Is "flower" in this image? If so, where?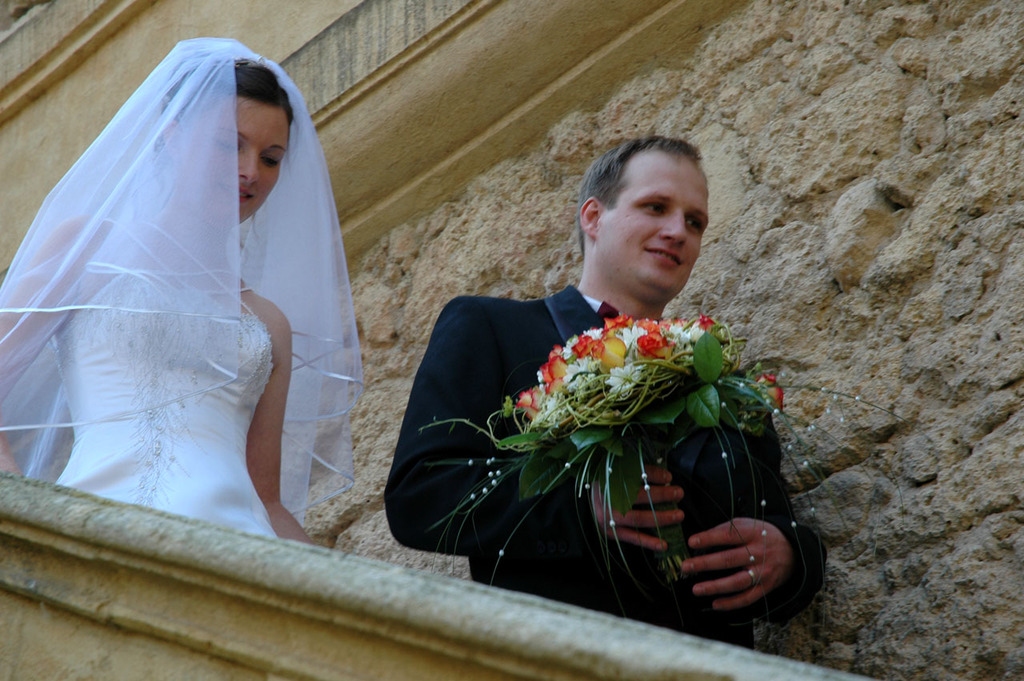
Yes, at {"x1": 590, "y1": 336, "x2": 632, "y2": 371}.
